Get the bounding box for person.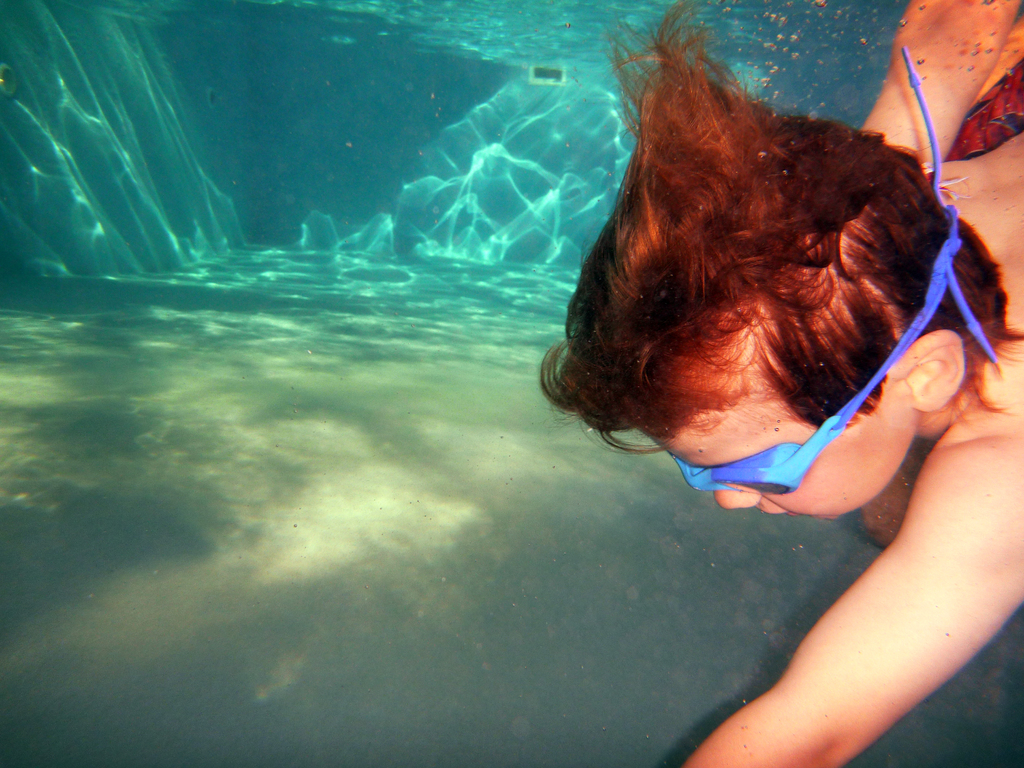
BBox(531, 3, 1023, 767).
